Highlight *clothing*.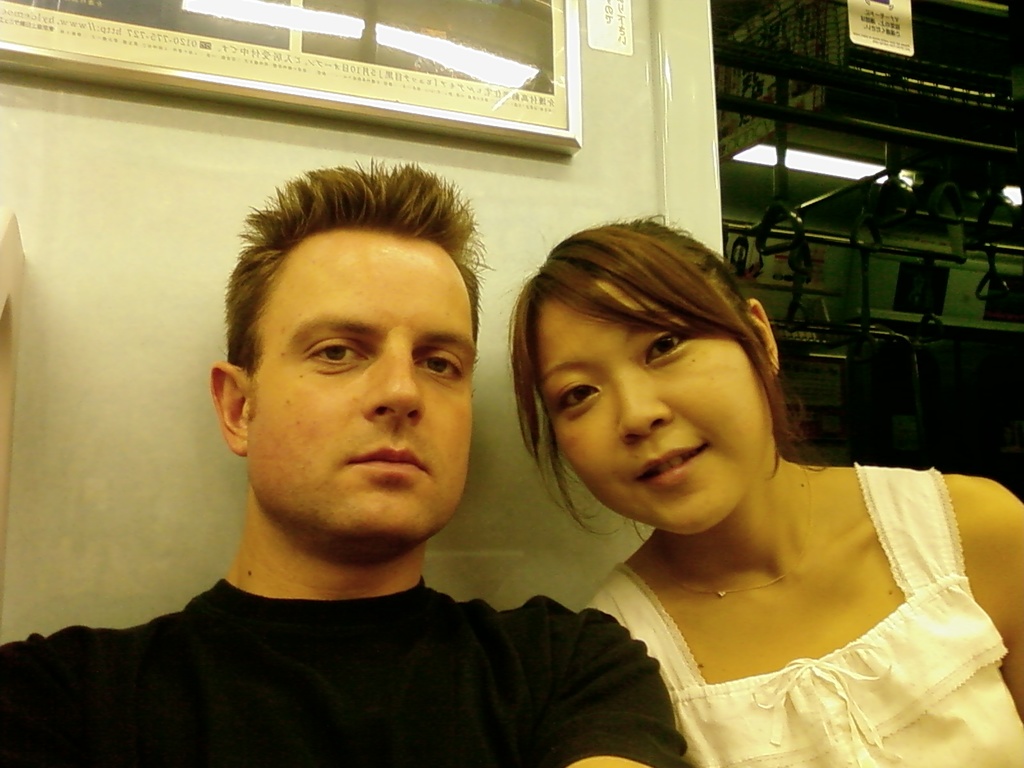
Highlighted region: box(6, 580, 707, 767).
